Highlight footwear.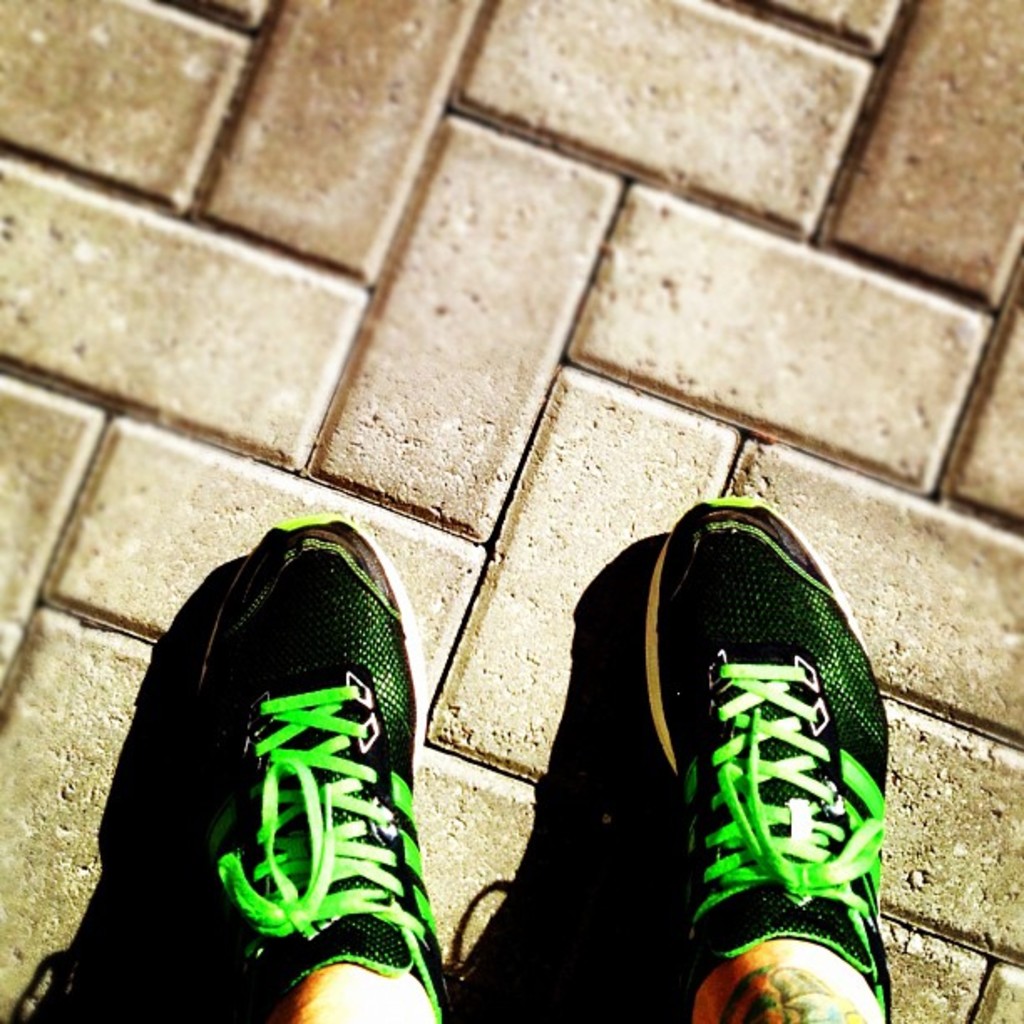
Highlighted region: x1=125, y1=520, x2=457, y2=1023.
